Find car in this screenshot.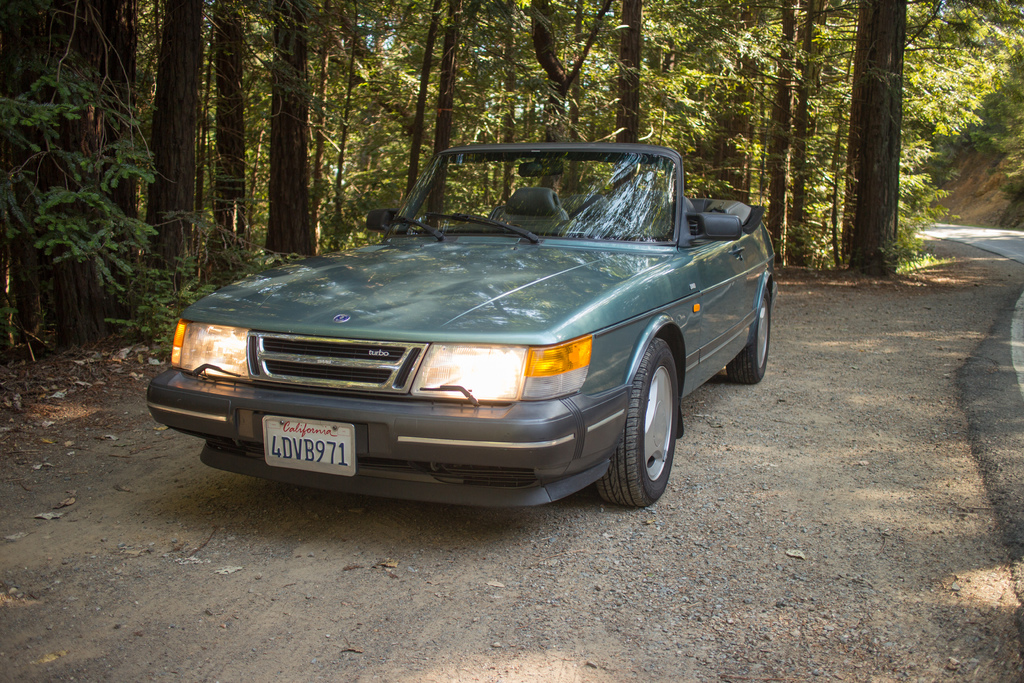
The bounding box for car is 141,139,779,513.
